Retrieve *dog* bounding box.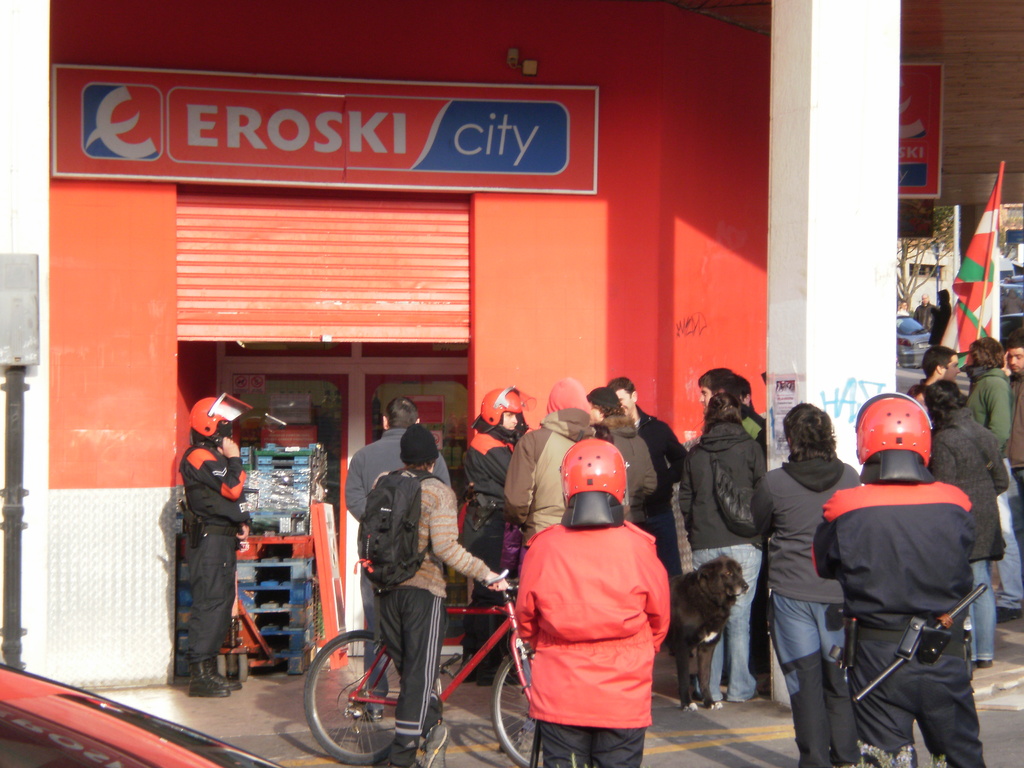
Bounding box: left=662, top=555, right=748, bottom=714.
